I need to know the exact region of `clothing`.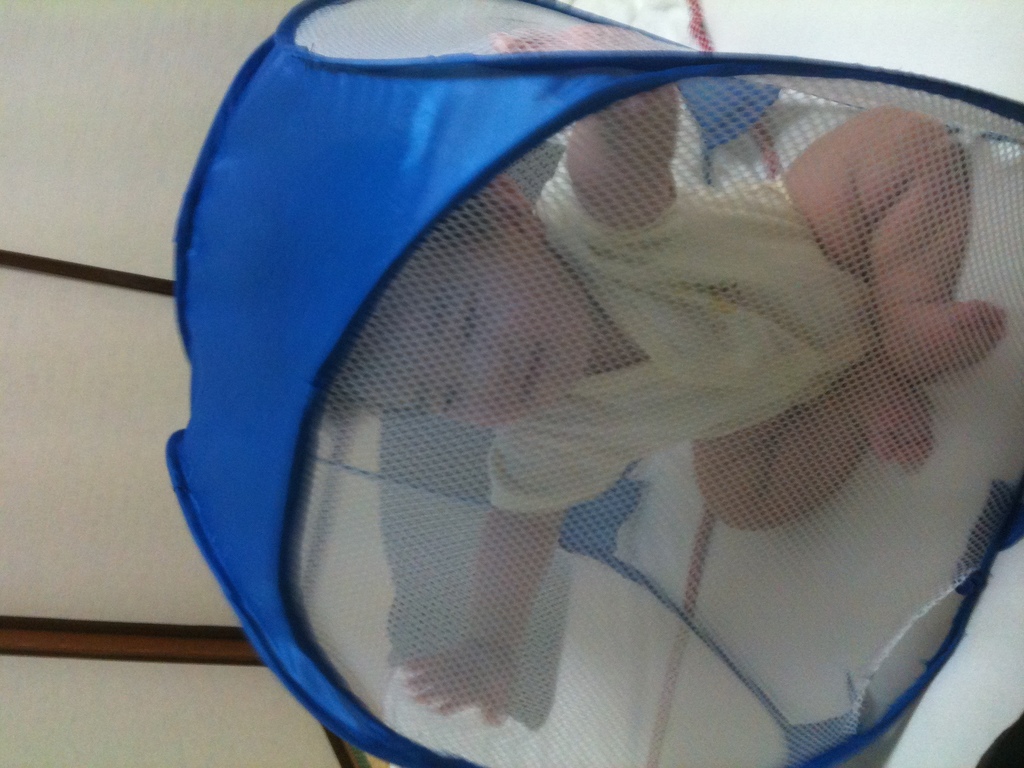
Region: <box>482,150,883,517</box>.
